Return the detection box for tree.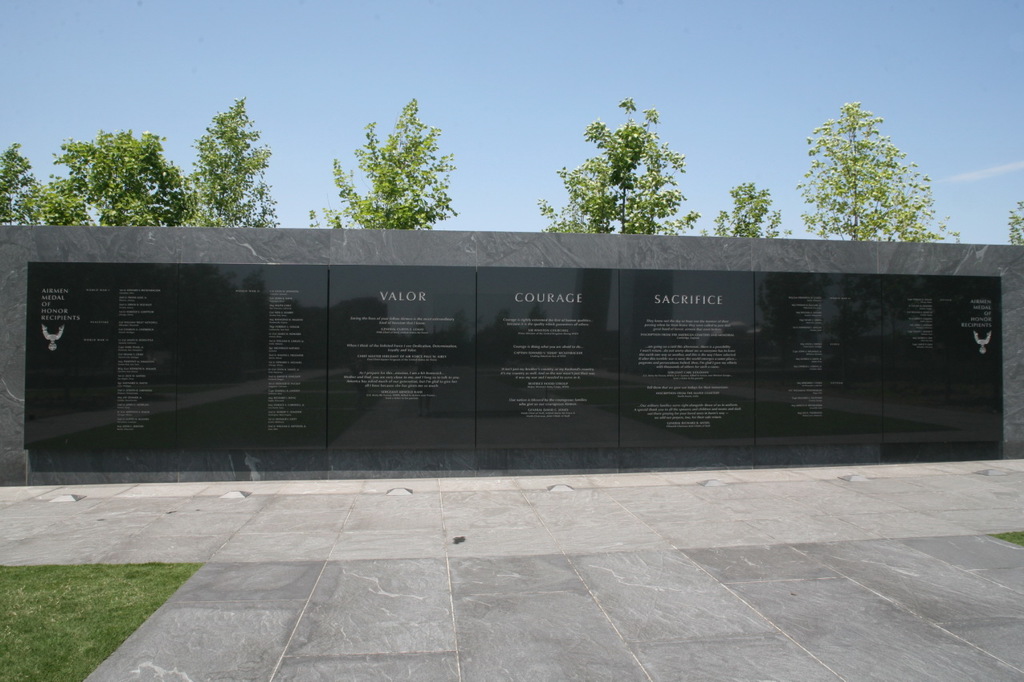
(x1=706, y1=182, x2=791, y2=235).
